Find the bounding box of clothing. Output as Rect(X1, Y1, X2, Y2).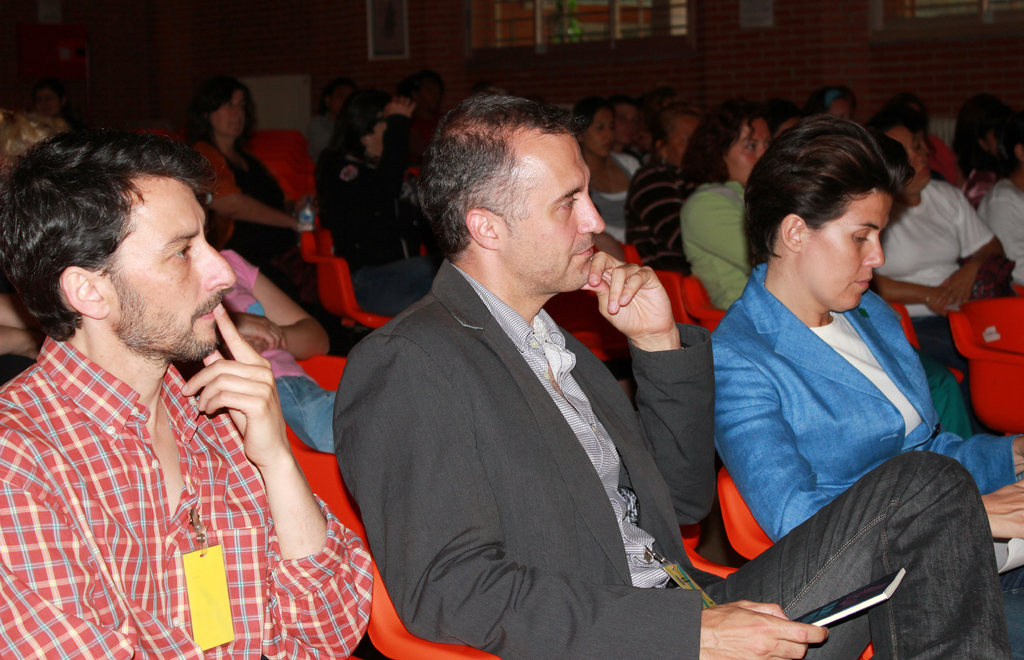
Rect(871, 181, 1010, 381).
